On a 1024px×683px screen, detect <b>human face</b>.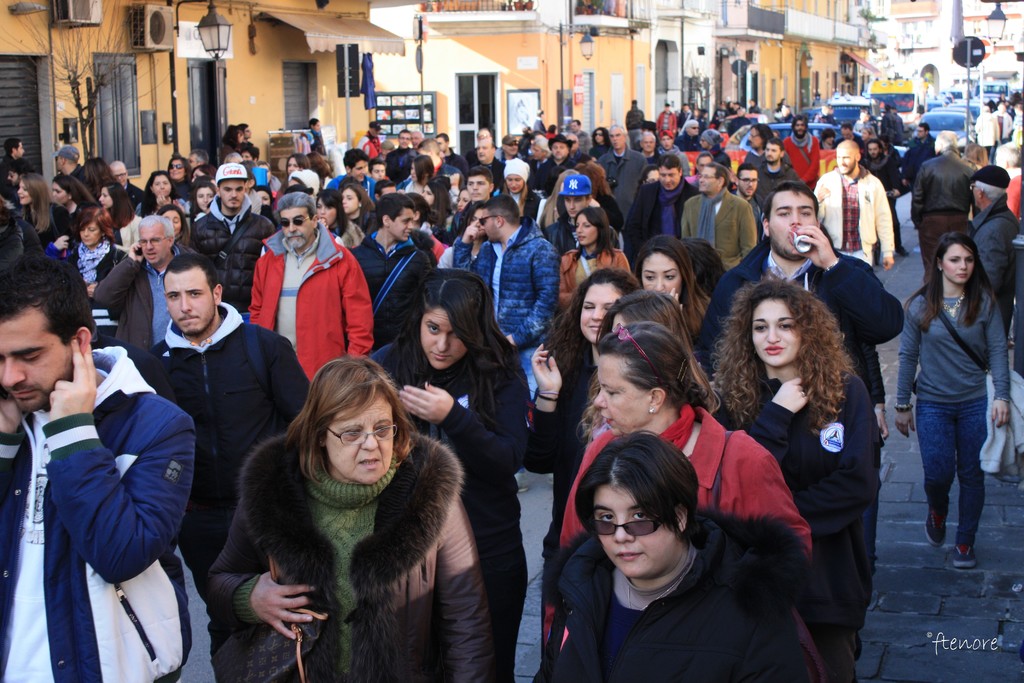
141,227,167,264.
